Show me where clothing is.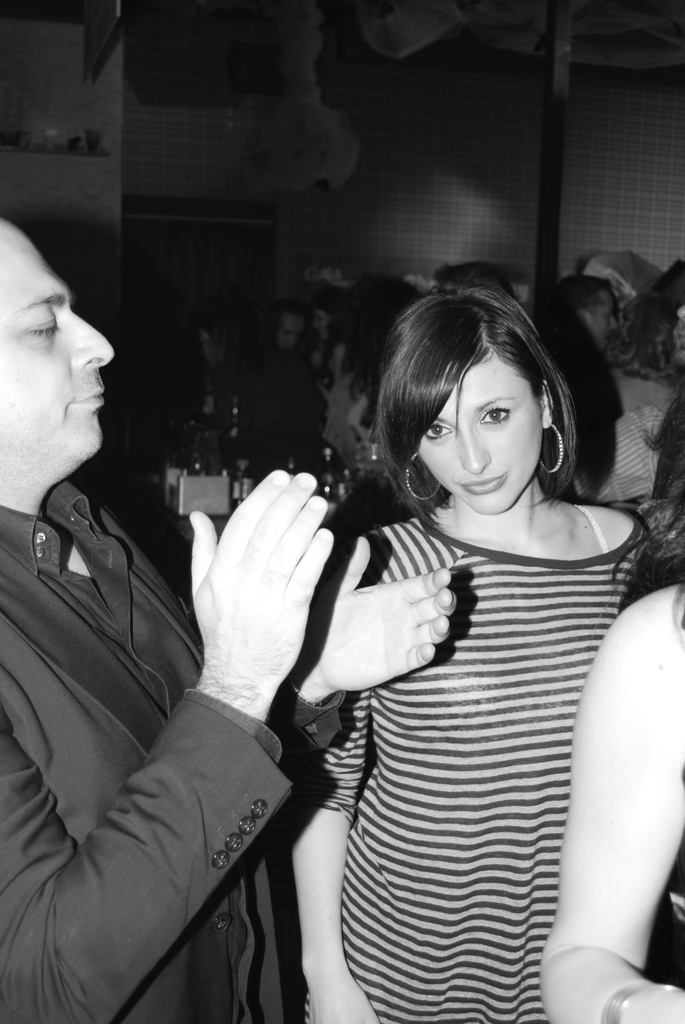
clothing is at [0, 482, 342, 1023].
